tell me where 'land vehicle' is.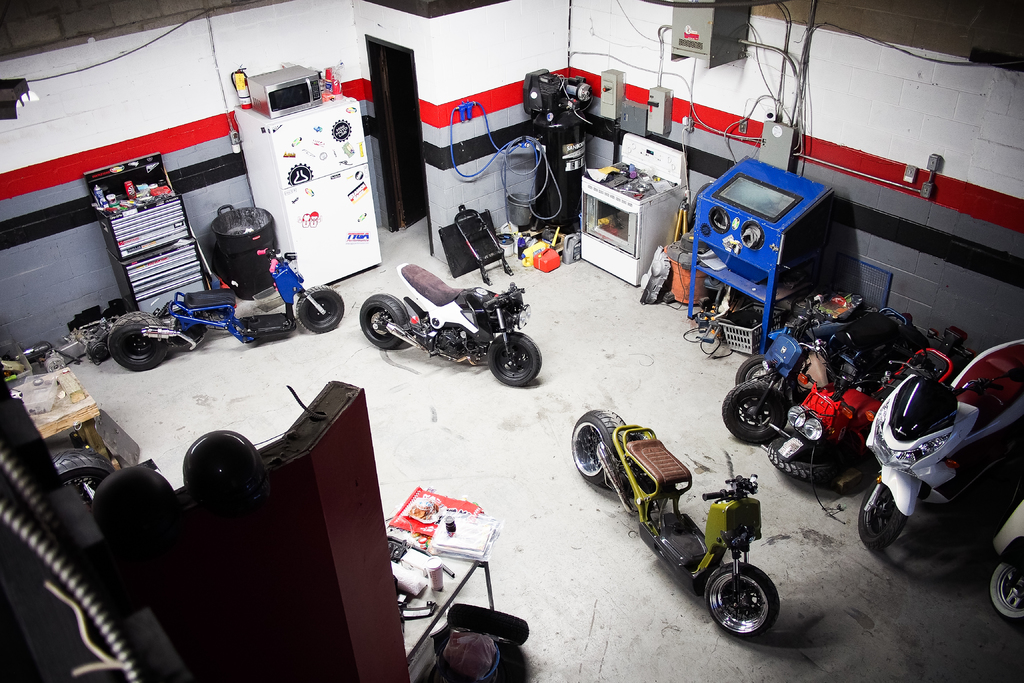
'land vehicle' is at 360,263,541,383.
